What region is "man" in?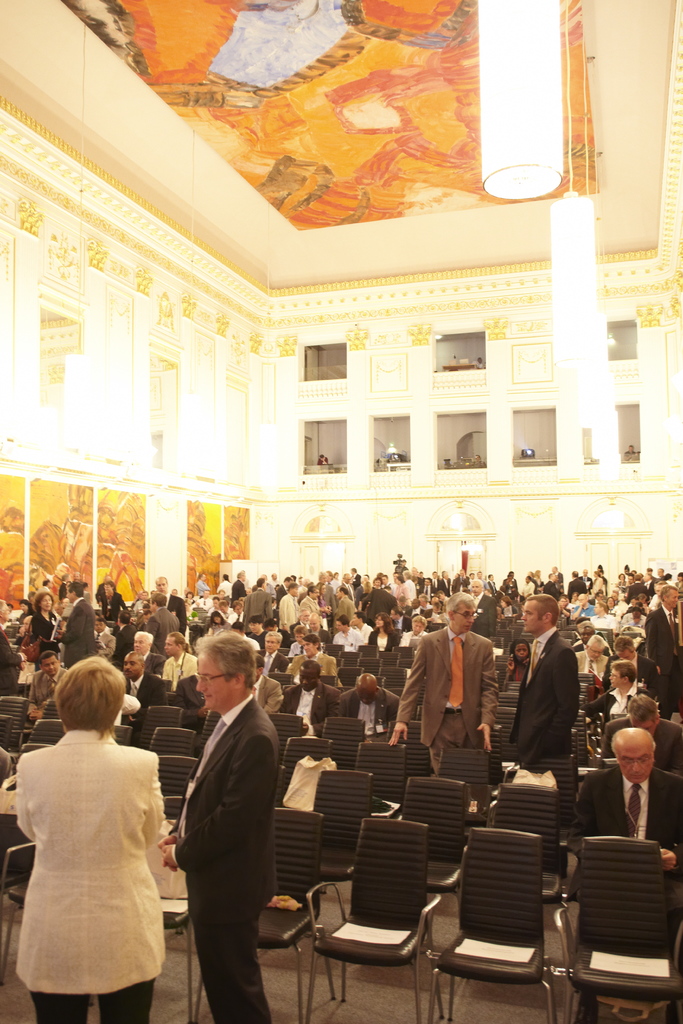
166 638 190 676.
